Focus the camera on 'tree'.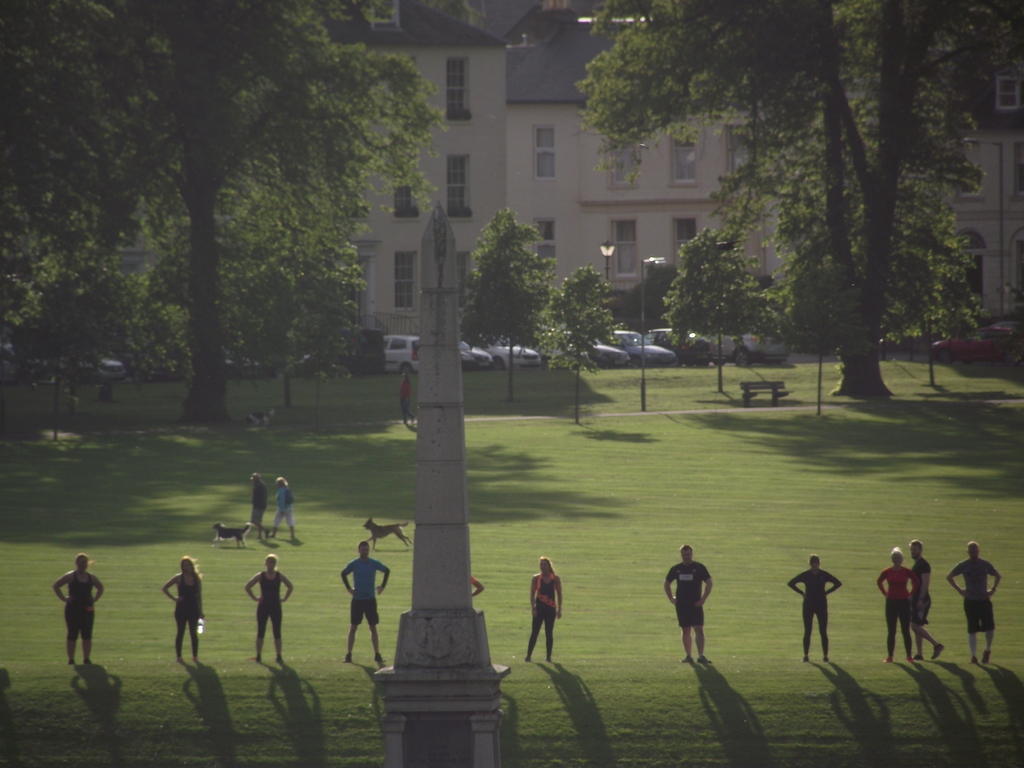
Focus region: <bbox>146, 203, 378, 409</bbox>.
